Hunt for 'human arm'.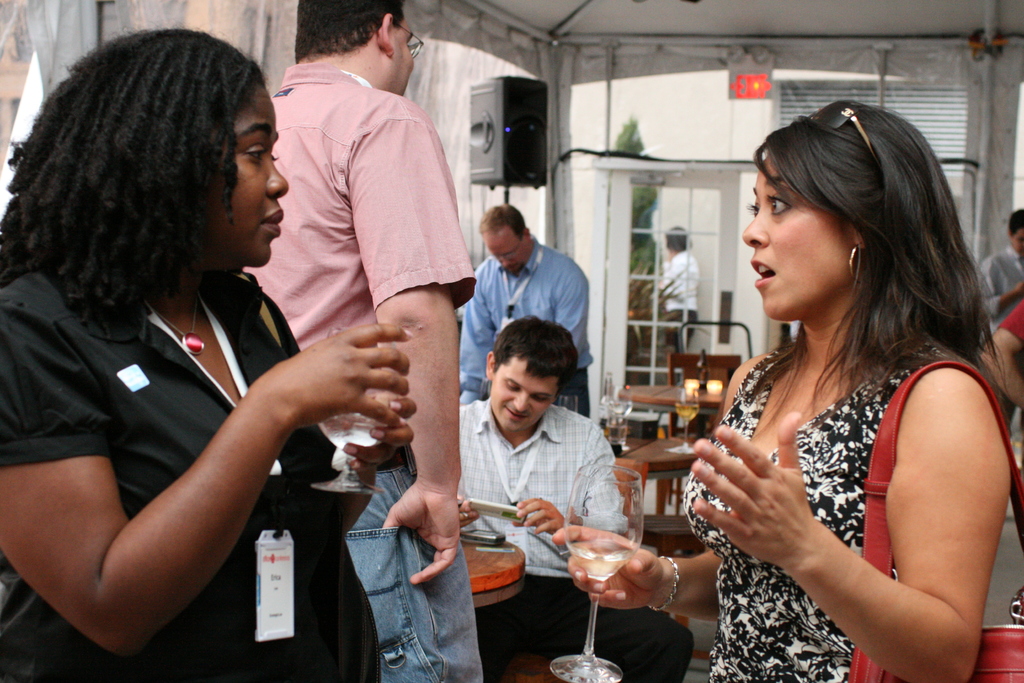
Hunted down at <region>678, 367, 1012, 682</region>.
